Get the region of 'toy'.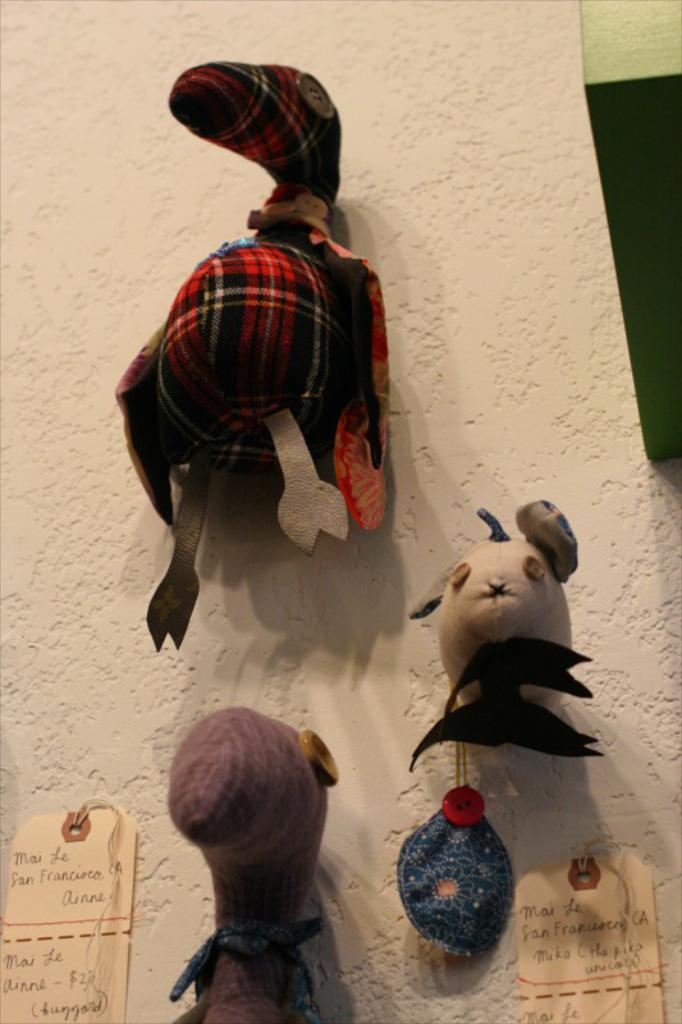
x1=407 y1=498 x2=595 y2=760.
